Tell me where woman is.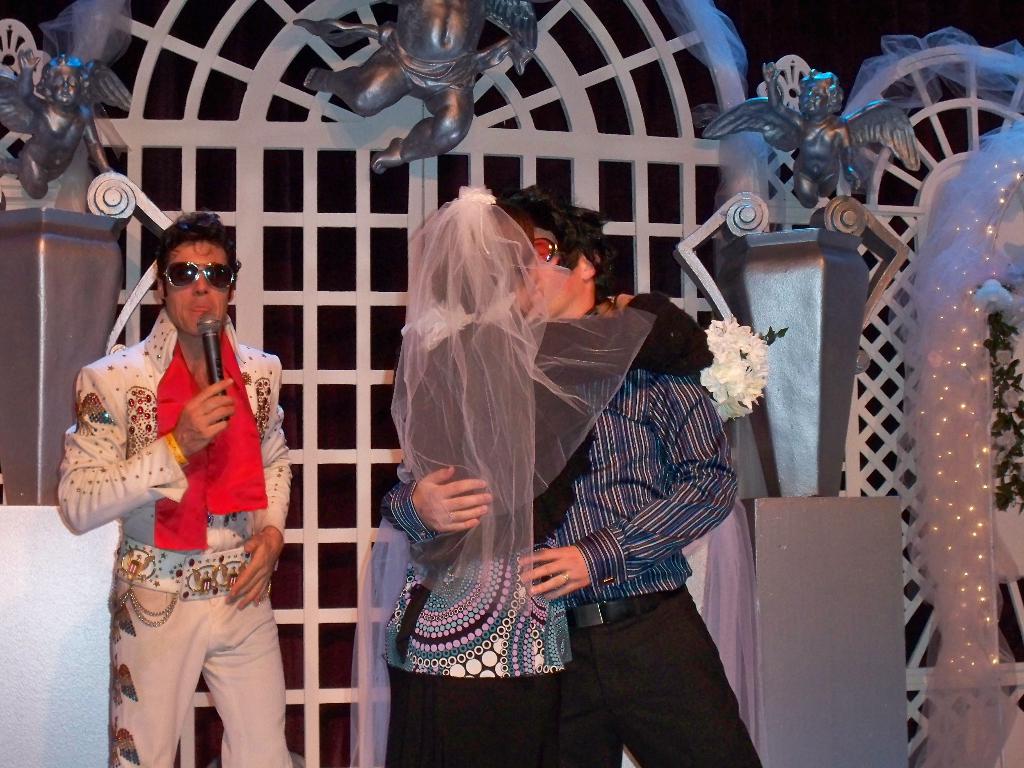
woman is at bbox=(383, 196, 712, 767).
